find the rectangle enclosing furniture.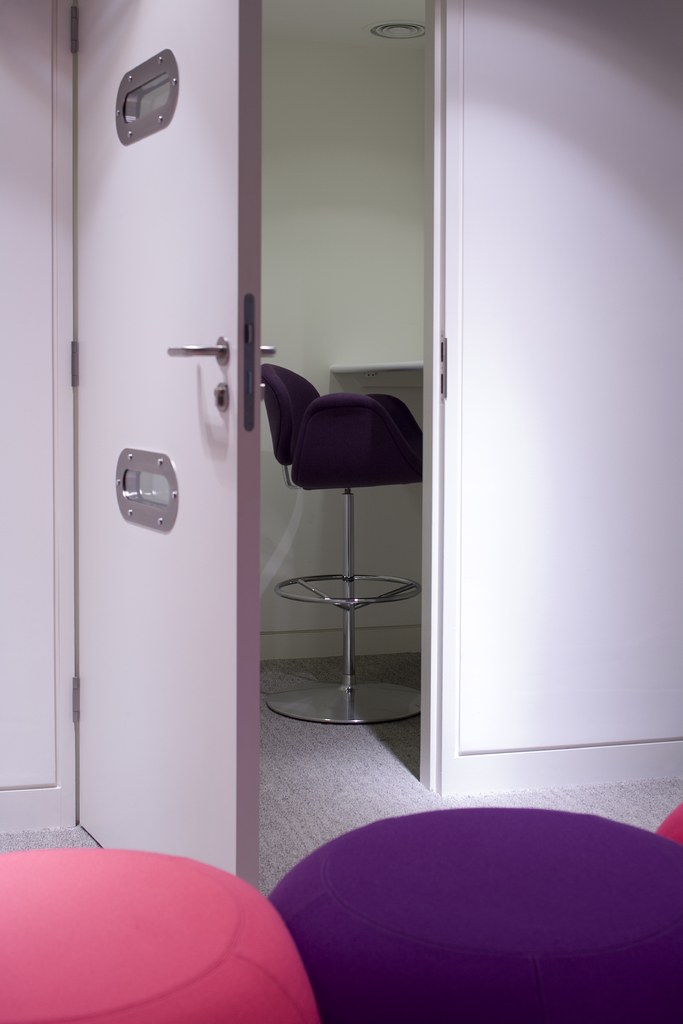
detection(261, 365, 426, 735).
